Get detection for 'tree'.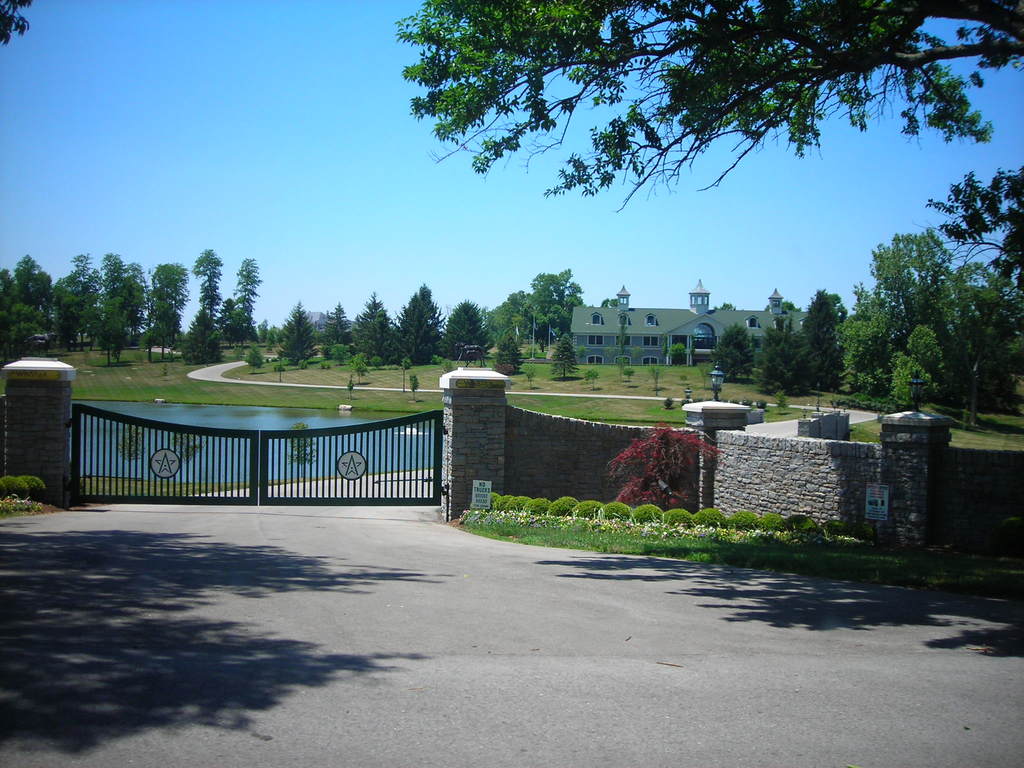
Detection: select_region(396, 2, 1023, 211).
